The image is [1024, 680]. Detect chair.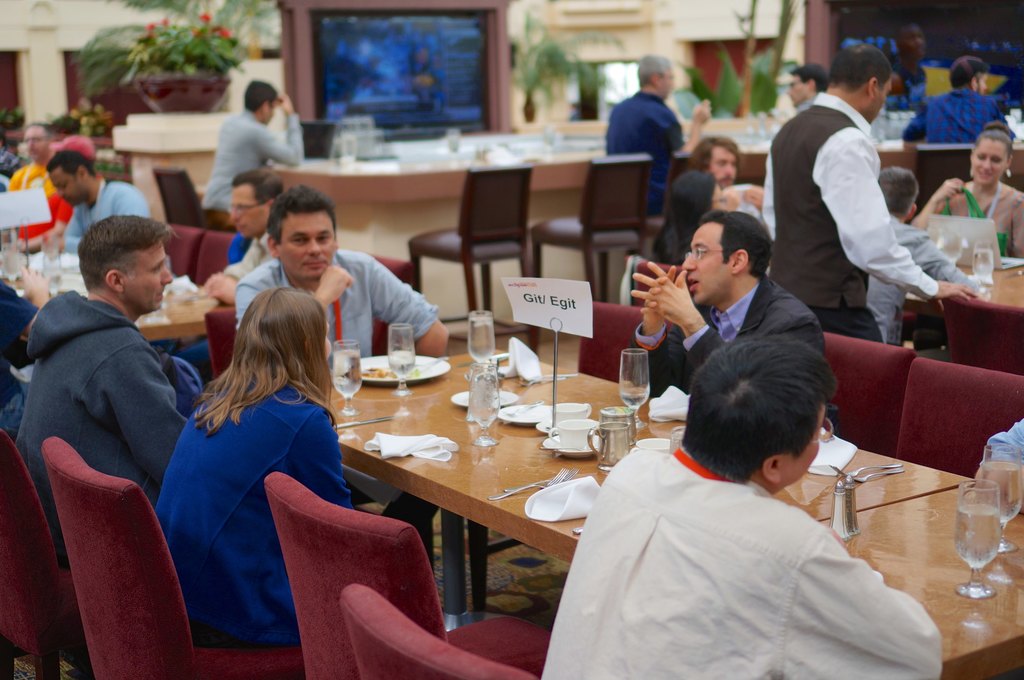
Detection: x1=190 y1=228 x2=237 y2=287.
